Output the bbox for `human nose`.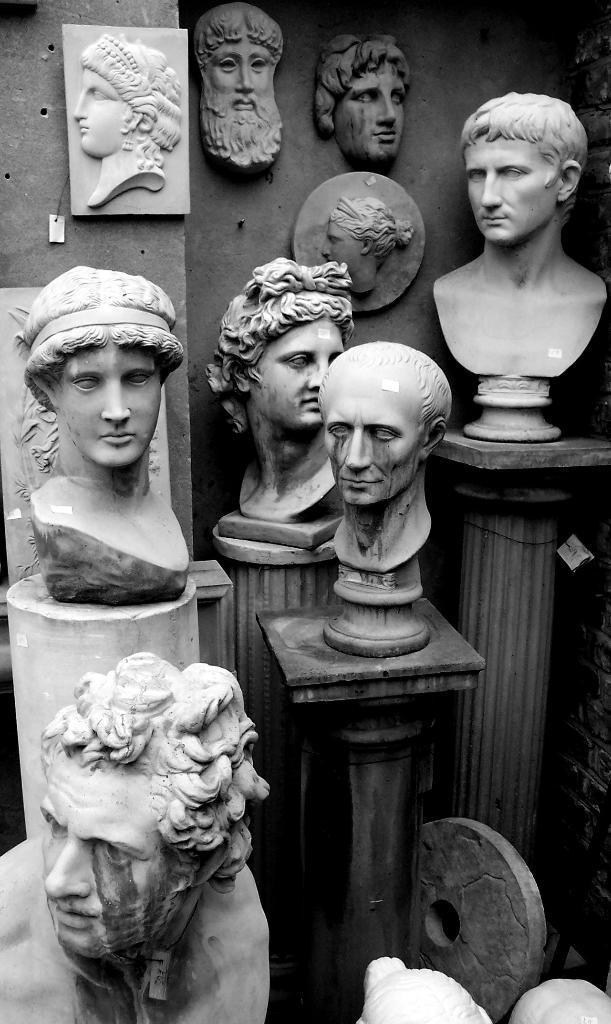
108:381:129:421.
